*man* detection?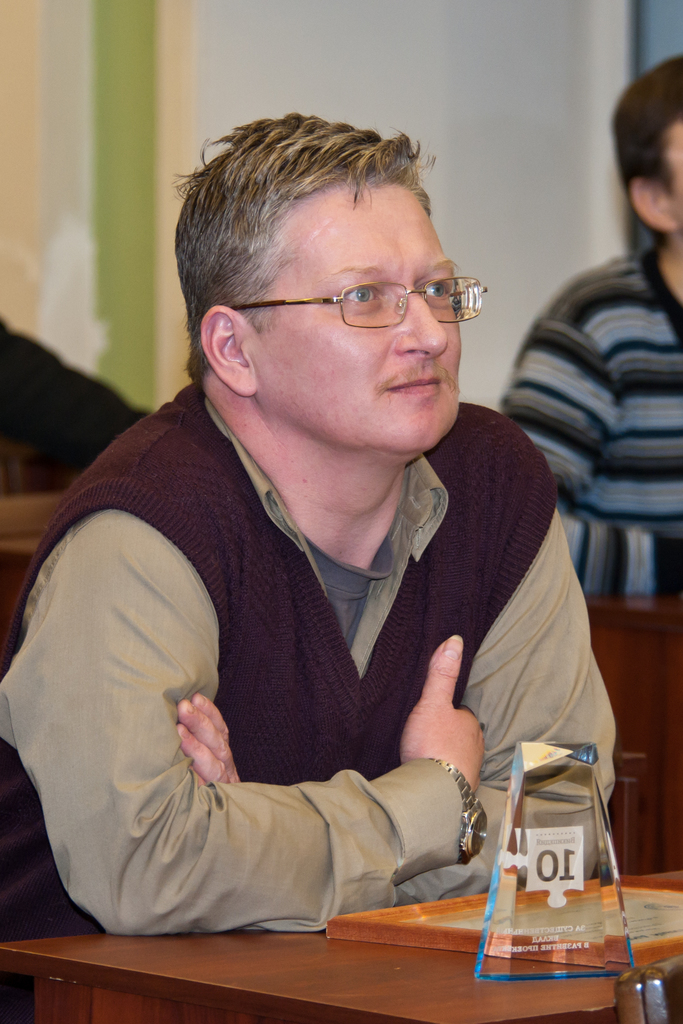
0/109/621/1023
